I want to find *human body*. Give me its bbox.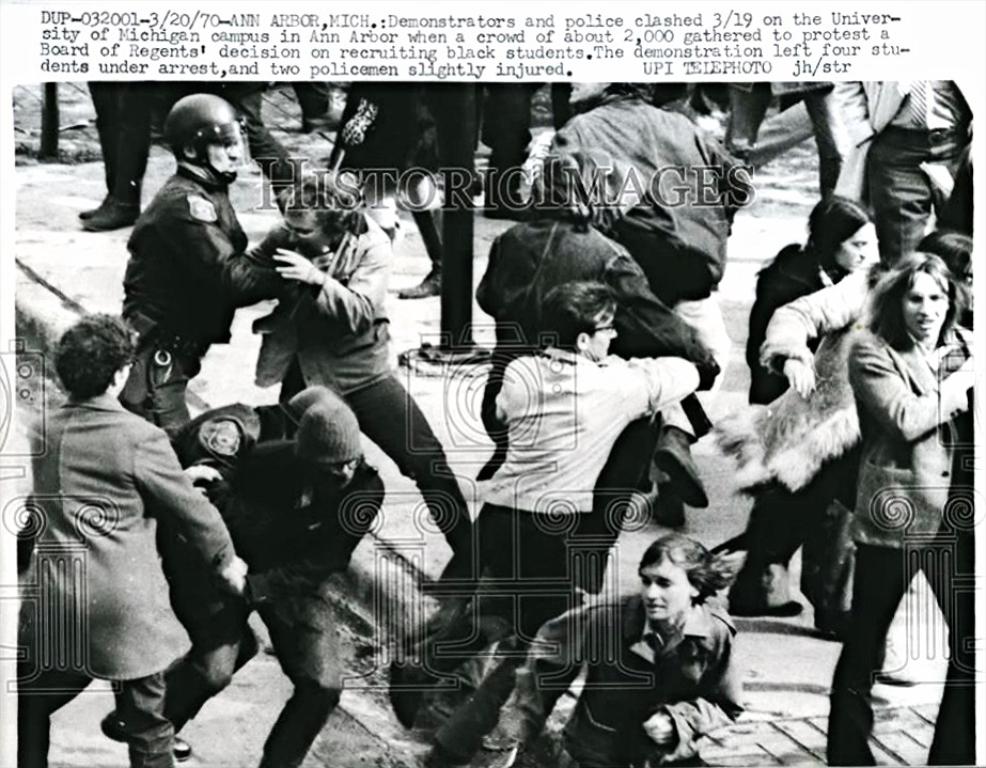
x1=16, y1=238, x2=236, y2=767.
